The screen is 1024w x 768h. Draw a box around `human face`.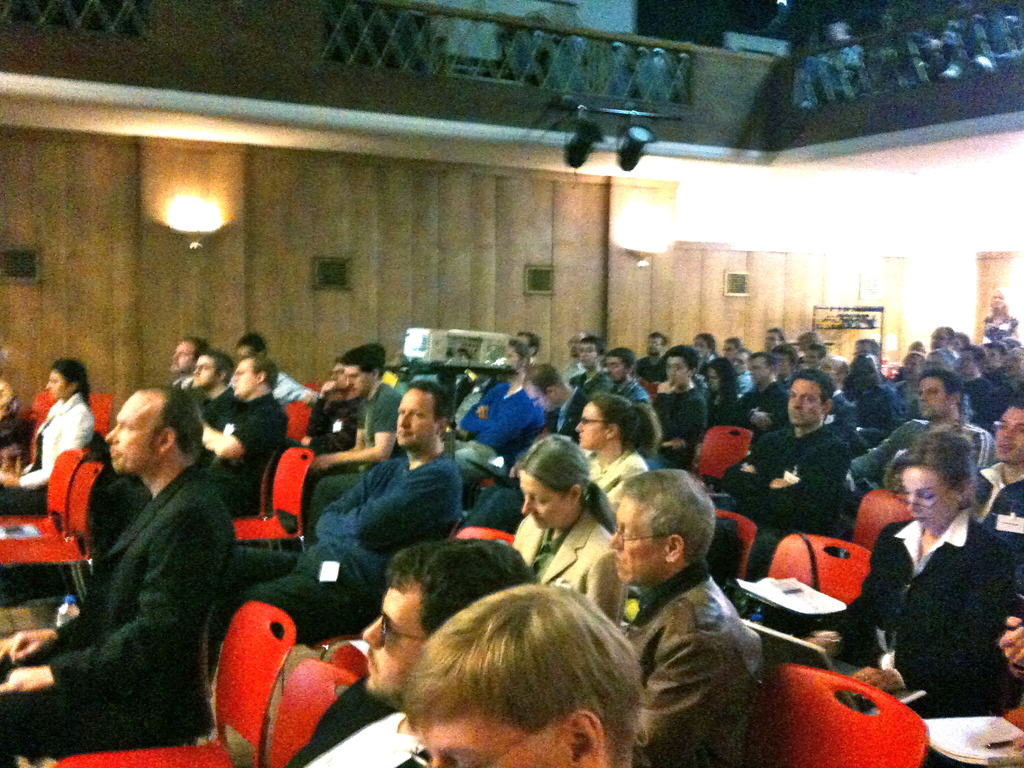
bbox(747, 358, 769, 384).
